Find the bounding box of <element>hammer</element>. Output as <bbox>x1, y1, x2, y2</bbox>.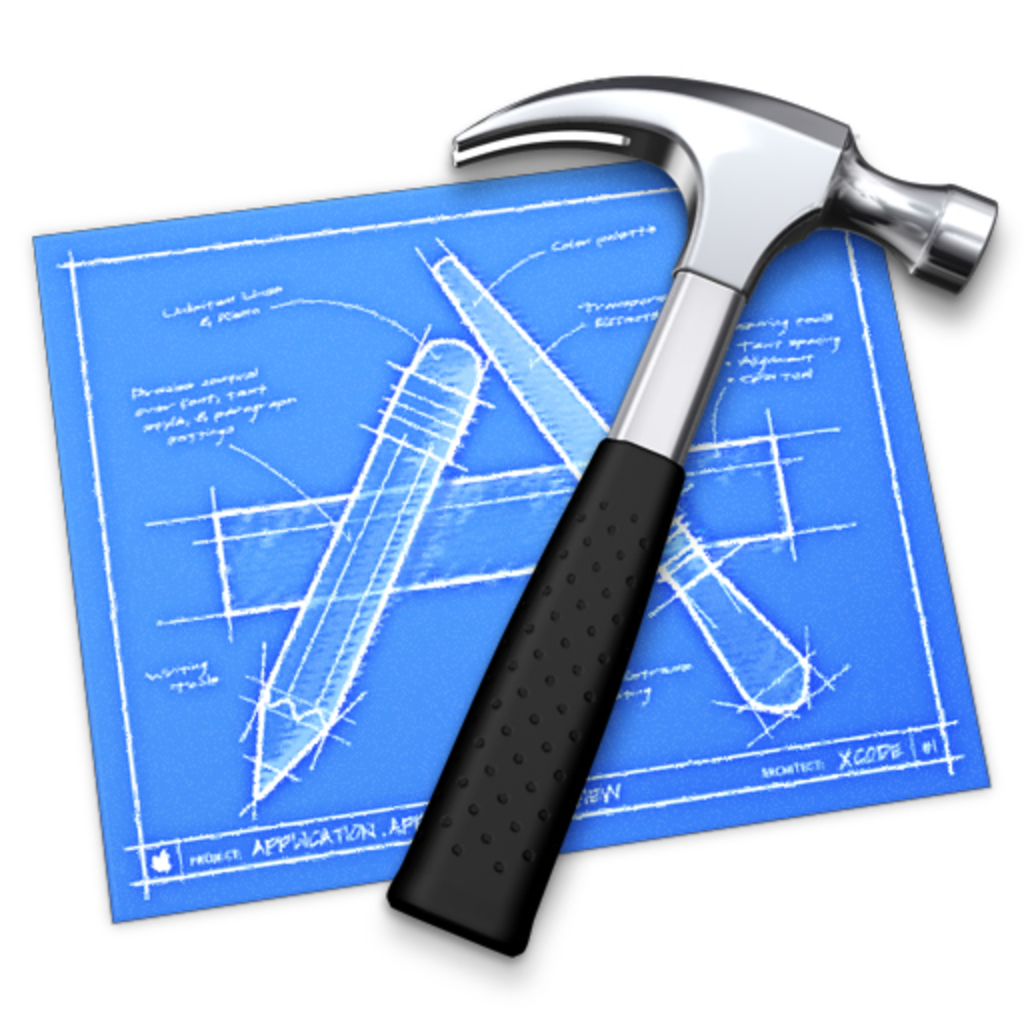
<bbox>382, 68, 994, 960</bbox>.
